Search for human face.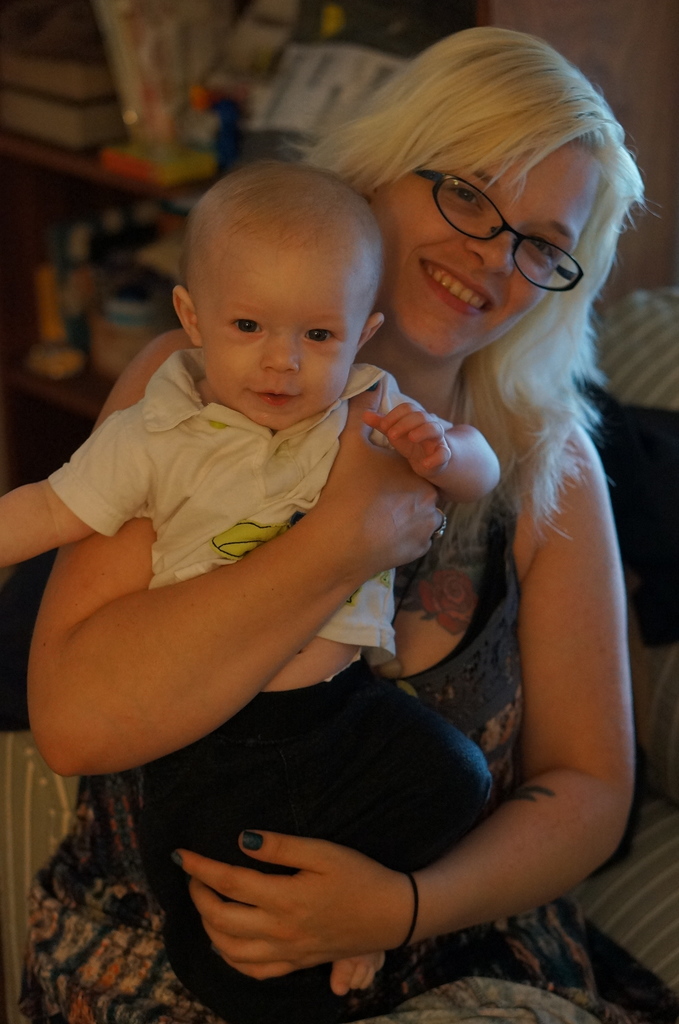
Found at {"x1": 193, "y1": 259, "x2": 362, "y2": 433}.
